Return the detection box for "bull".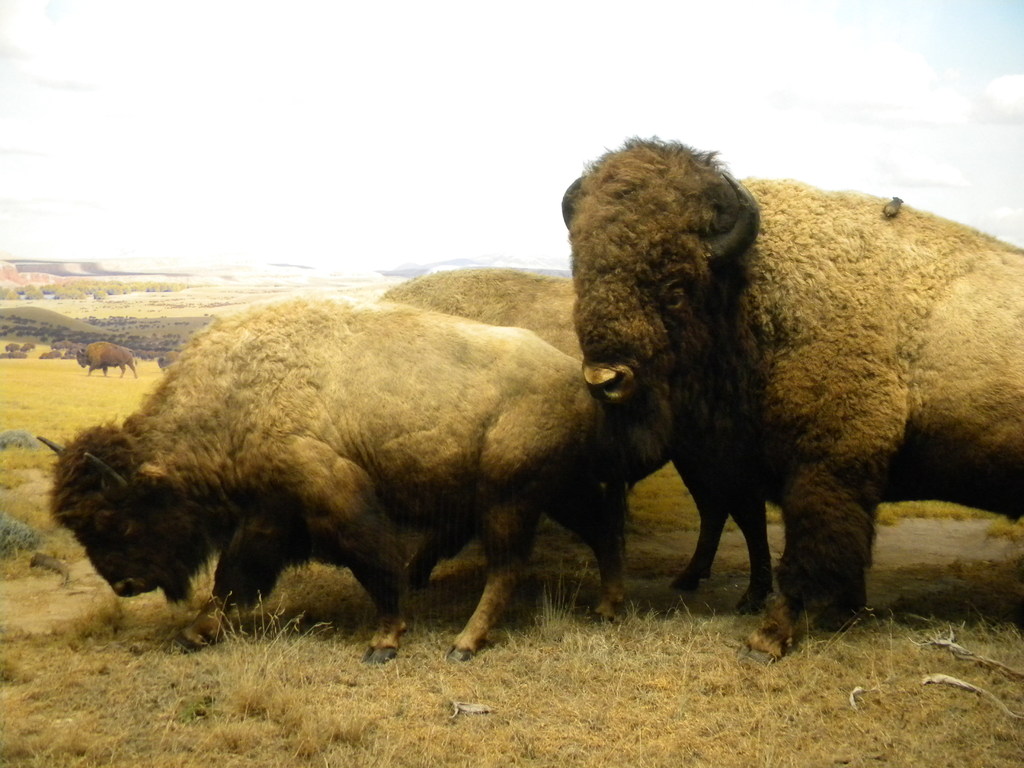
detection(374, 265, 777, 616).
